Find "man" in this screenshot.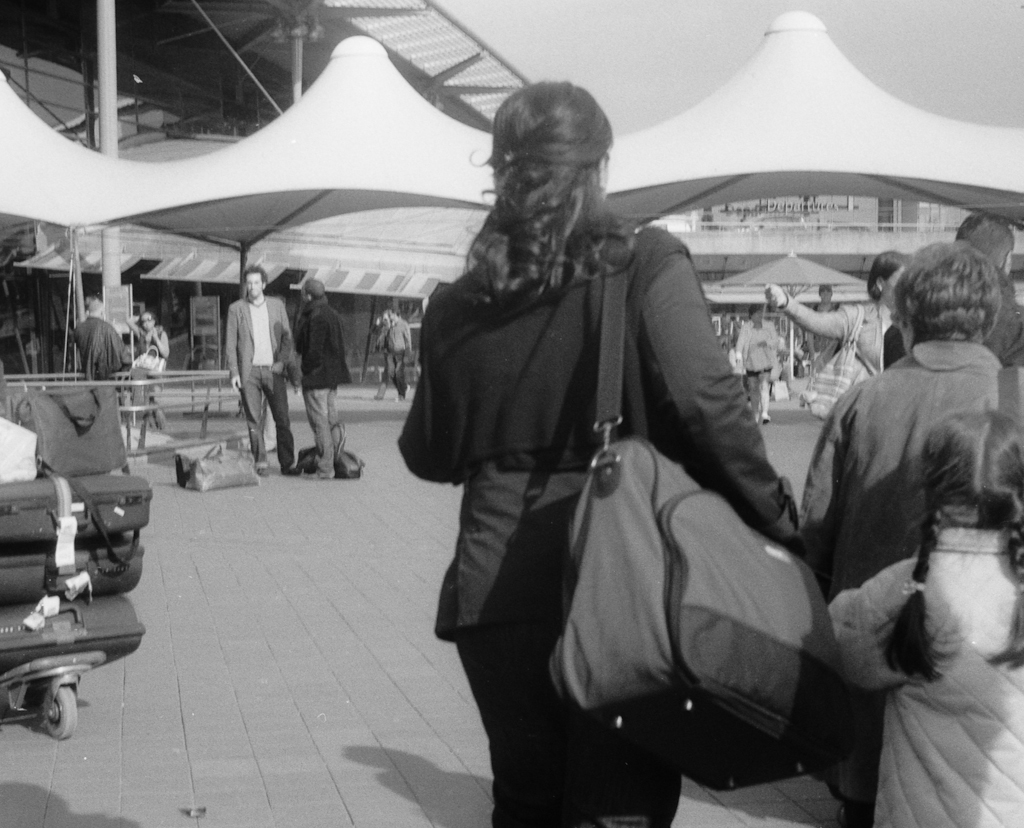
The bounding box for "man" is [x1=224, y1=264, x2=296, y2=475].
